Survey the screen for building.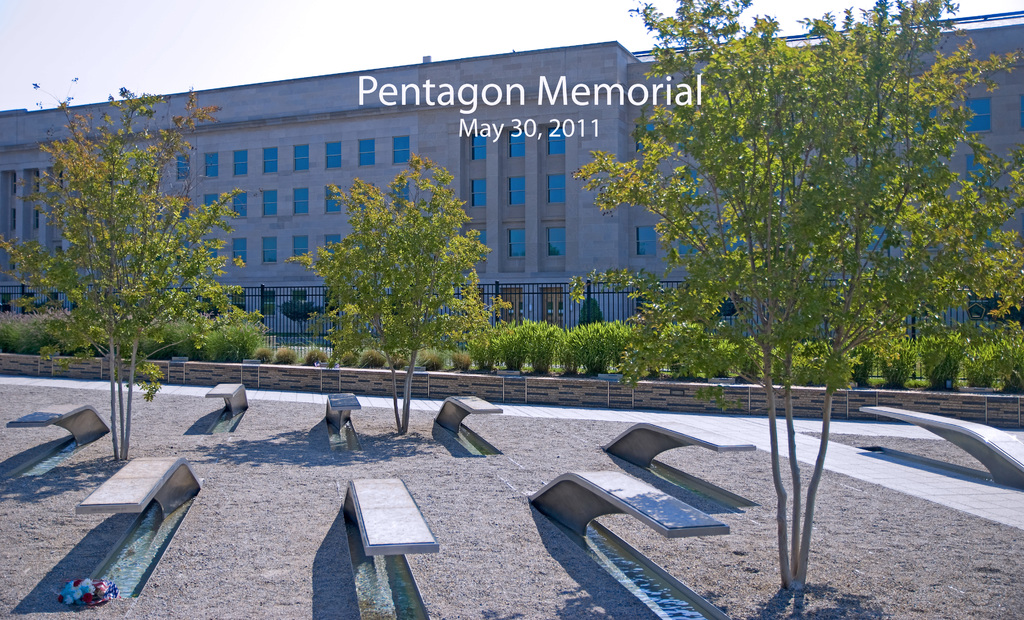
Survey found: pyautogui.locateOnScreen(0, 0, 1023, 396).
